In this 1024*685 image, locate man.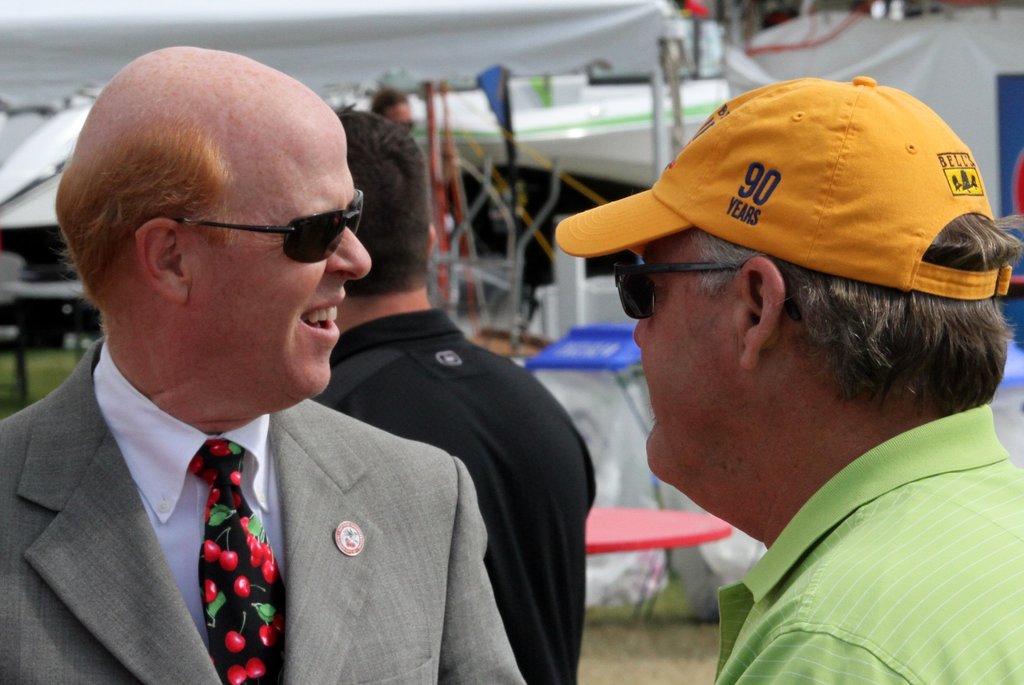
Bounding box: x1=555 y1=74 x2=1023 y2=684.
